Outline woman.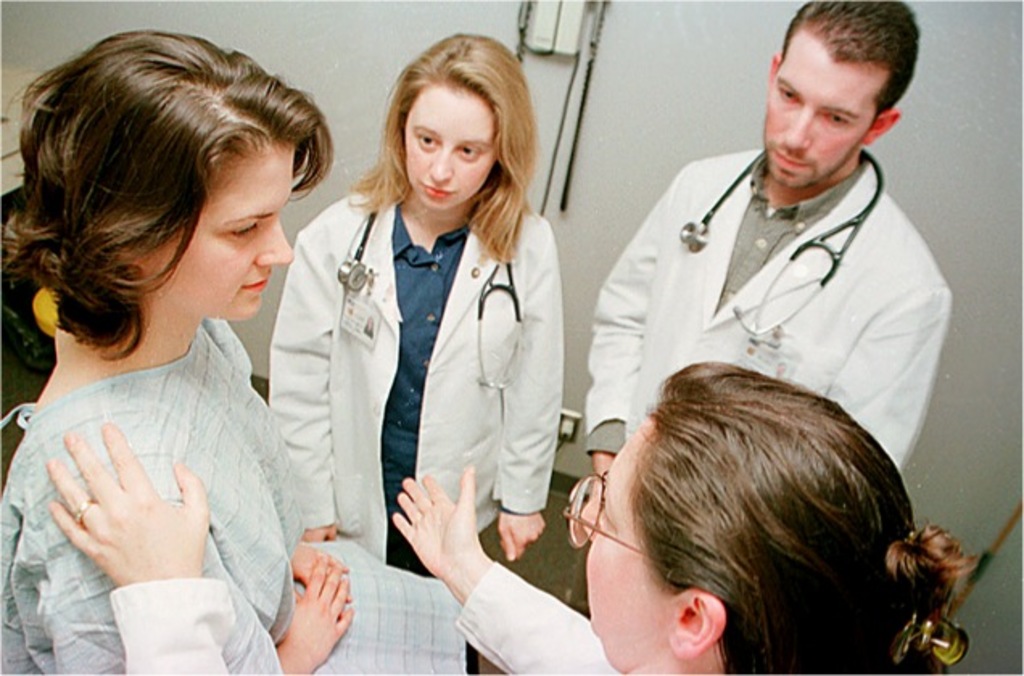
Outline: 0 26 359 674.
